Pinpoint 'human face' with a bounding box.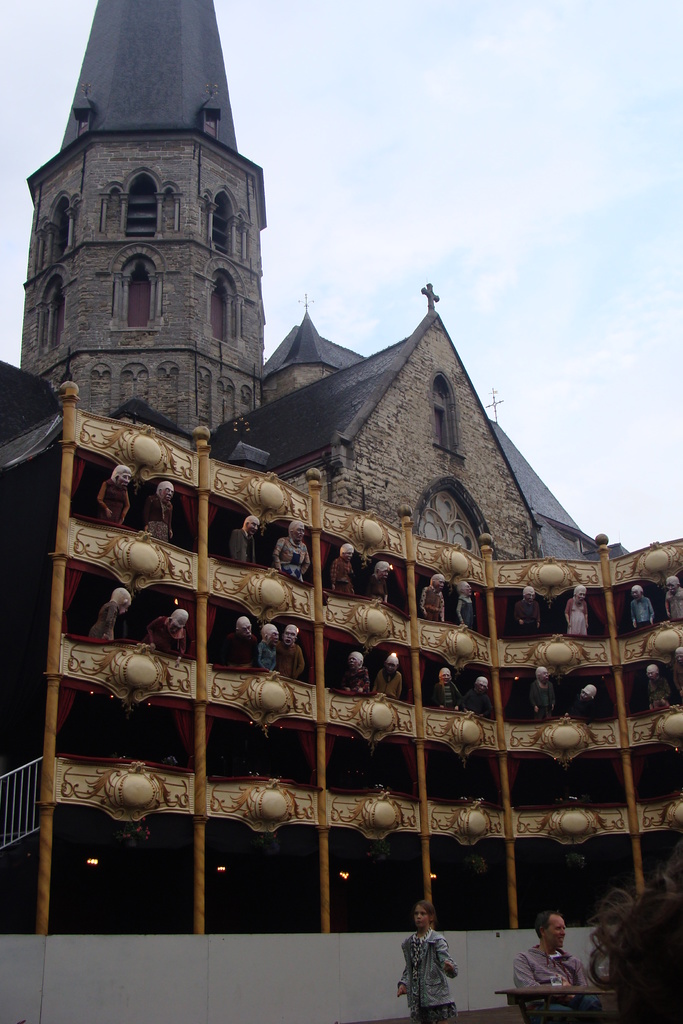
<bbox>531, 665, 552, 686</bbox>.
